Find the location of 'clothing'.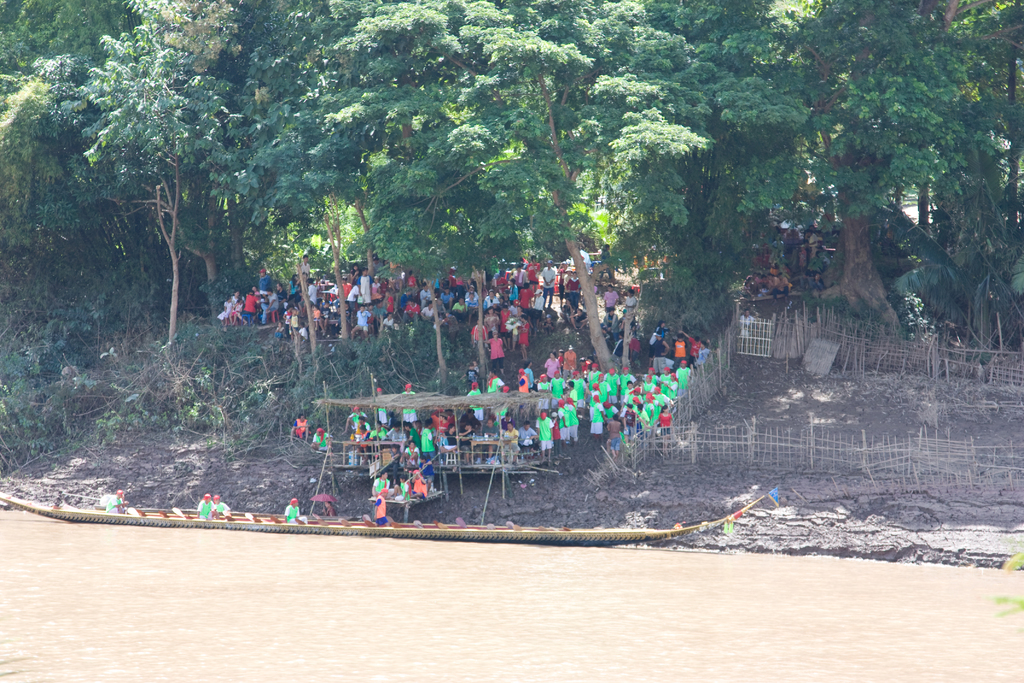
Location: BBox(648, 368, 657, 380).
